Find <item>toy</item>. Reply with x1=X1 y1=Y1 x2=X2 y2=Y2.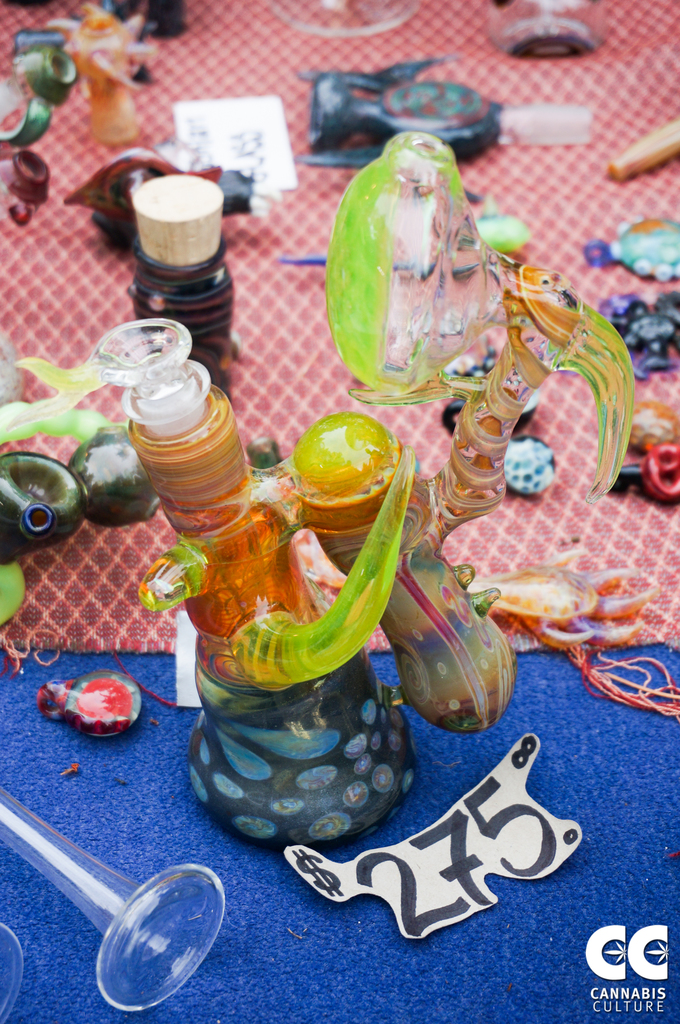
x1=289 y1=61 x2=517 y2=174.
